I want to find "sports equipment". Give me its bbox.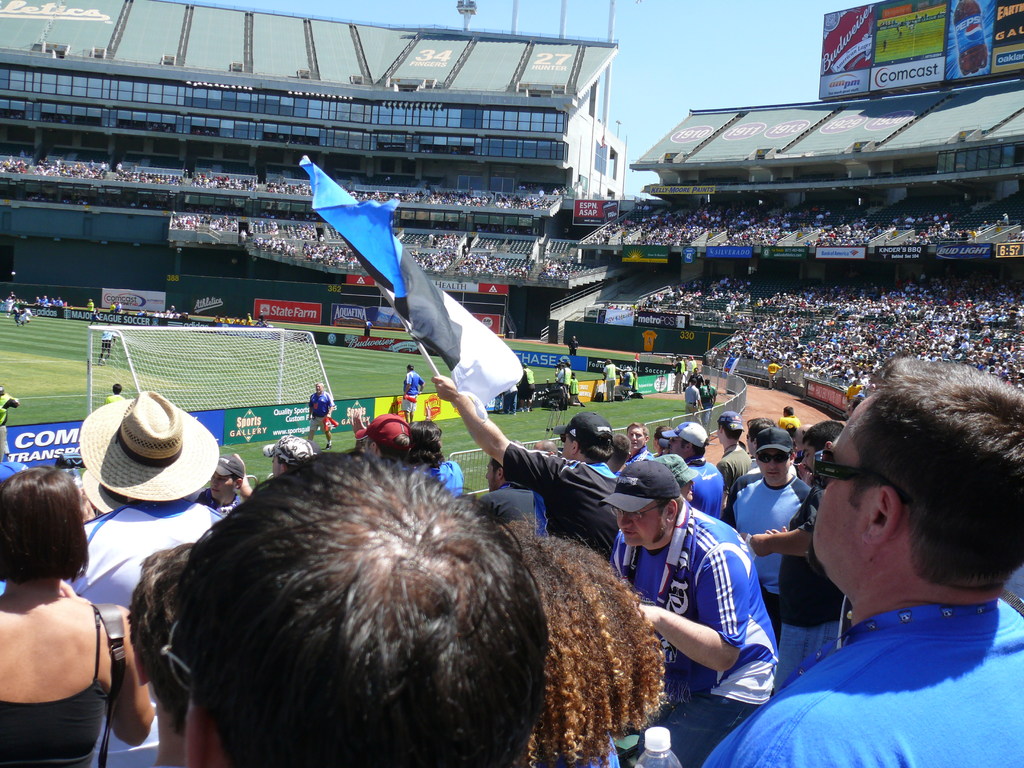
select_region(325, 443, 333, 448).
